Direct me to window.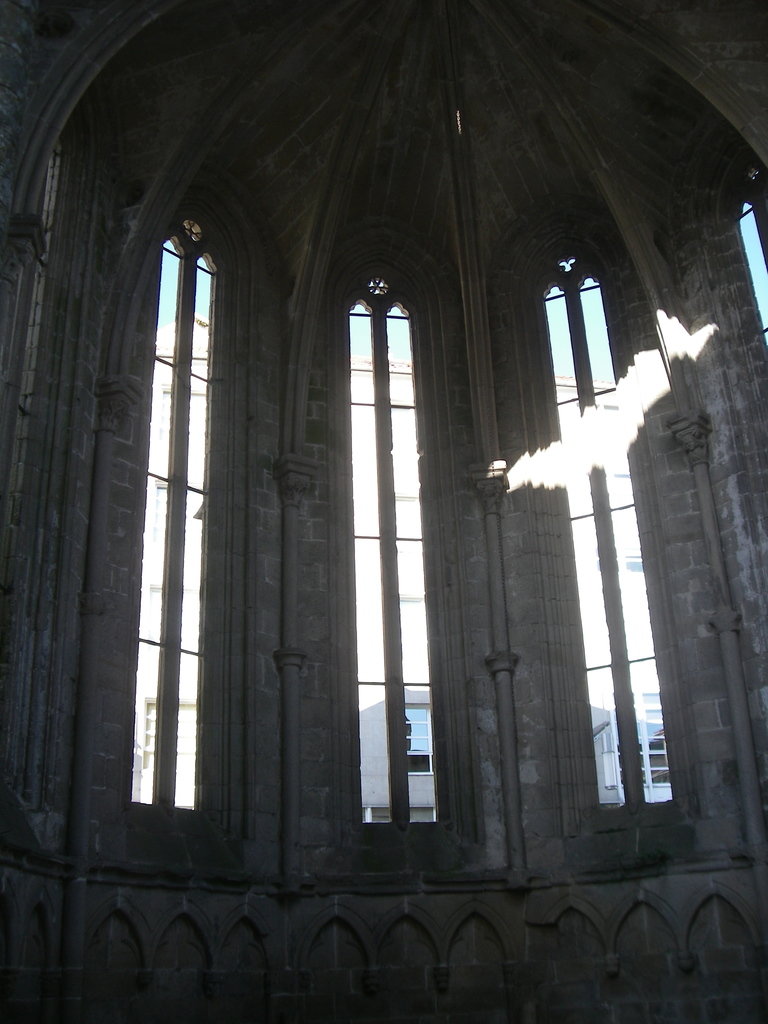
Direction: box=[546, 271, 682, 812].
